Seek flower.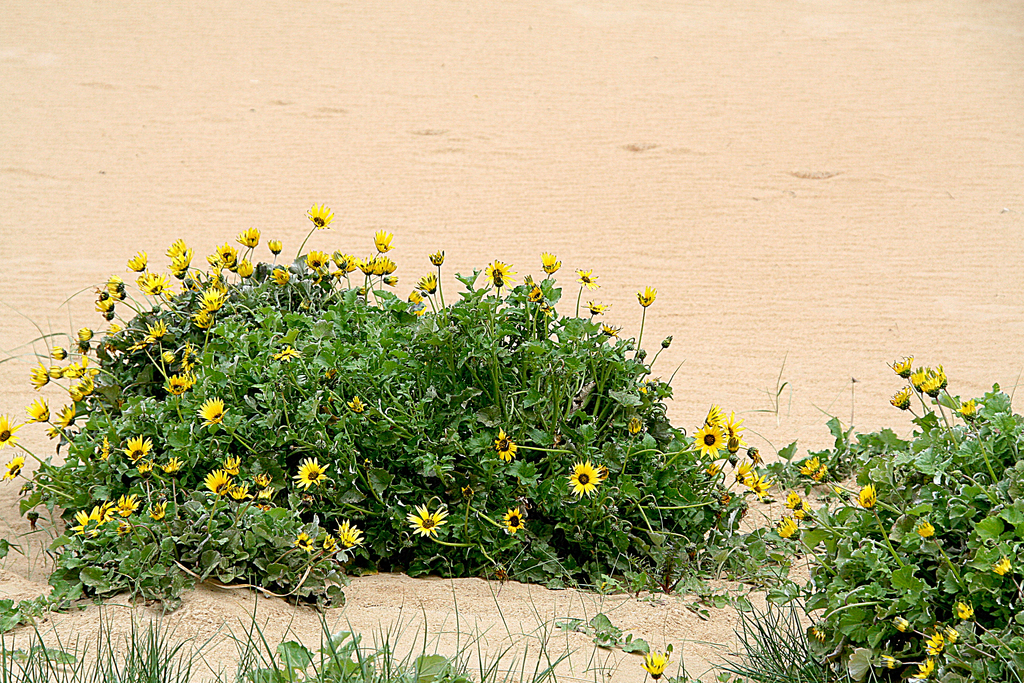
(left=496, top=429, right=516, bottom=458).
